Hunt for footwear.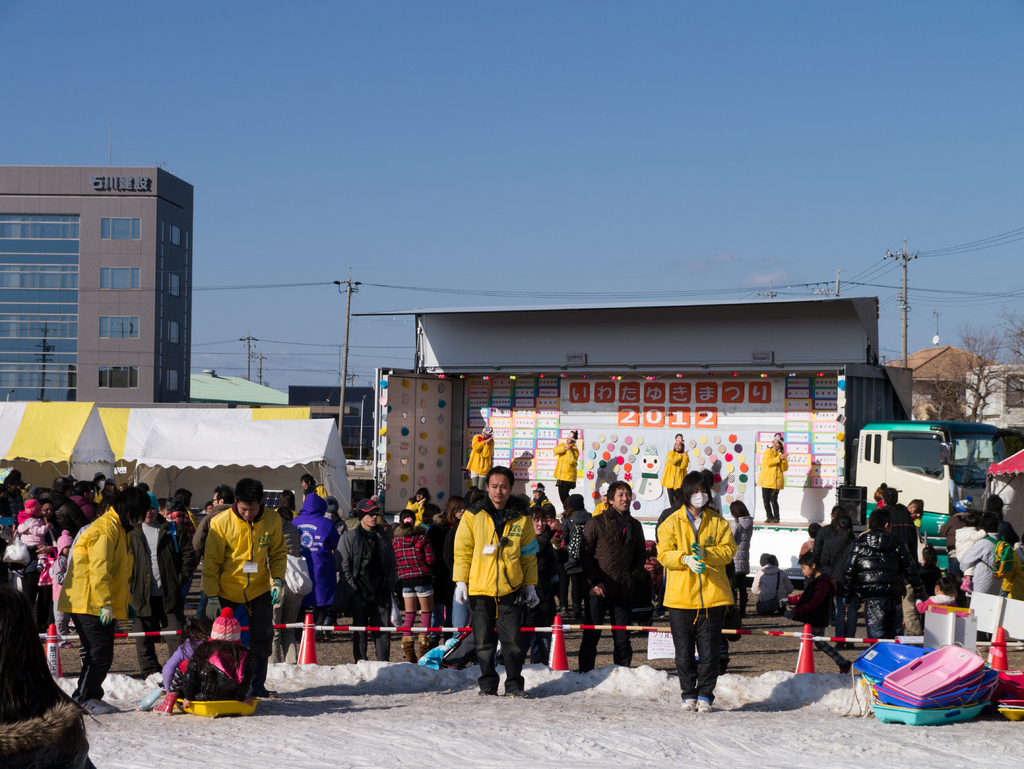
Hunted down at <box>681,696,692,706</box>.
